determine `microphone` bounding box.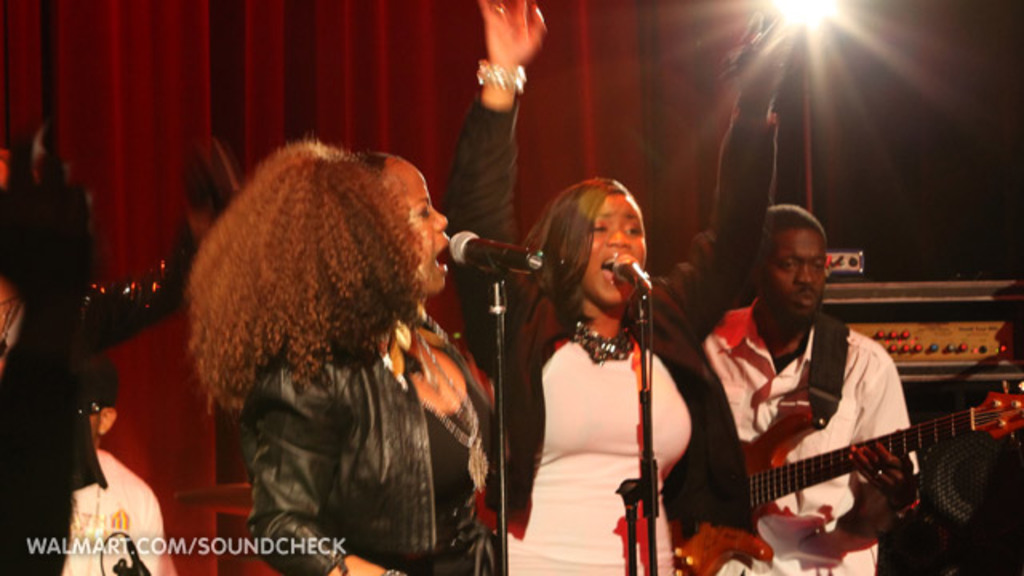
Determined: 618/254/645/298.
